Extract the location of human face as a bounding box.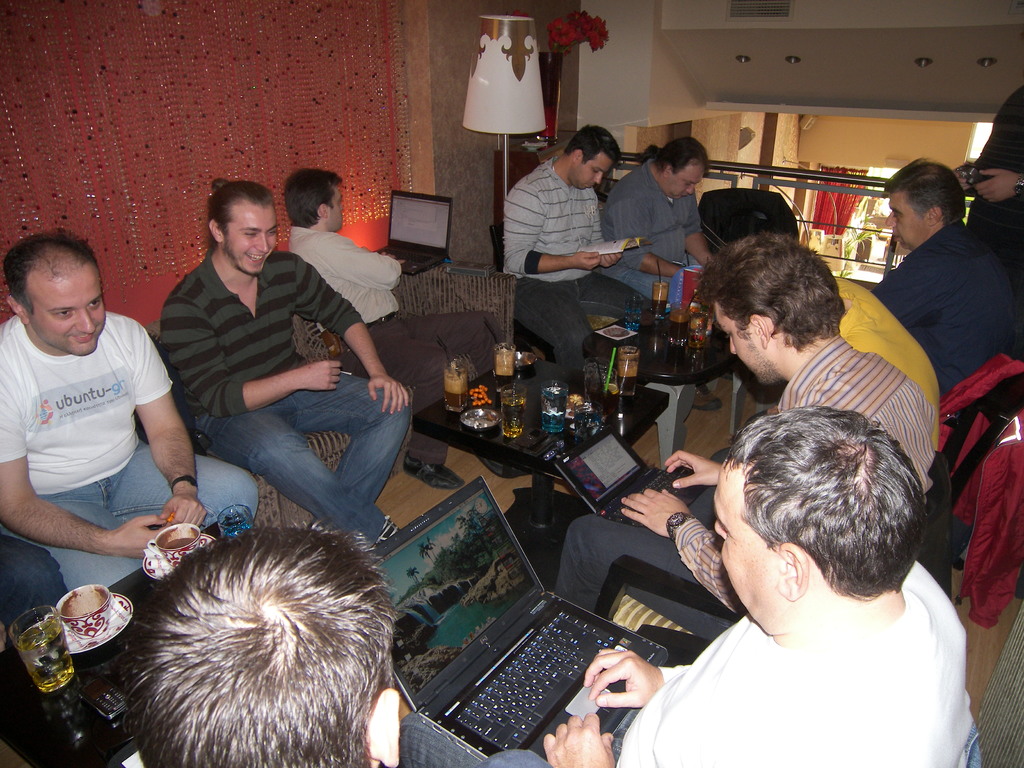
(326,191,346,234).
